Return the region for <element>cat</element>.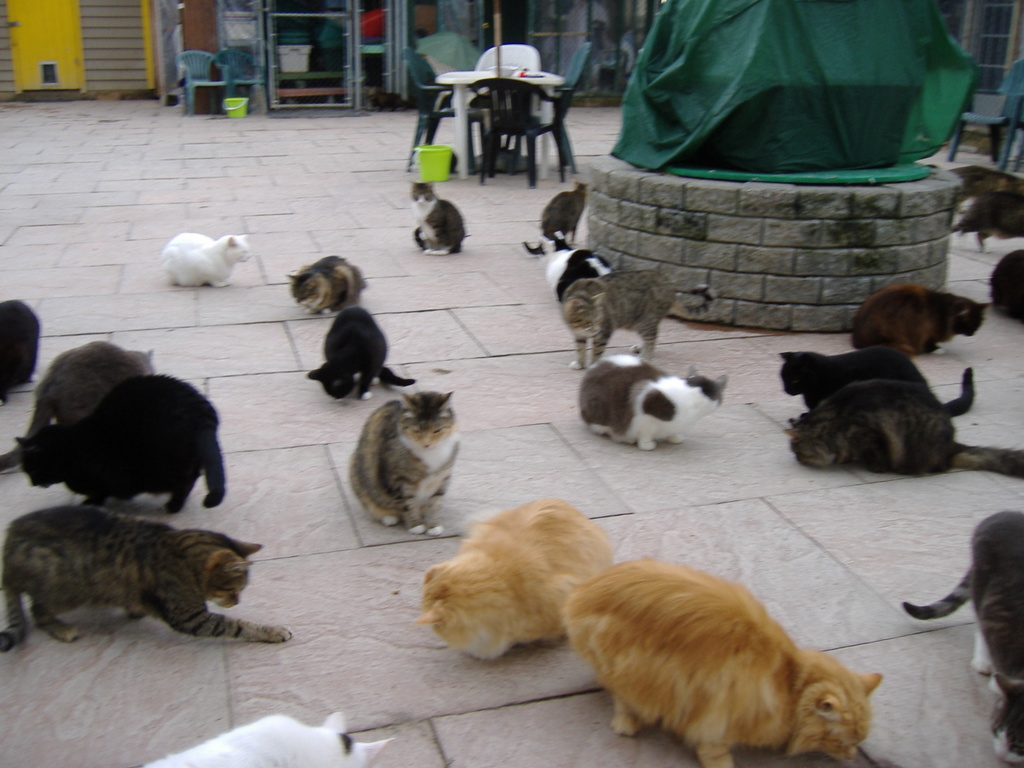
(311, 306, 418, 404).
